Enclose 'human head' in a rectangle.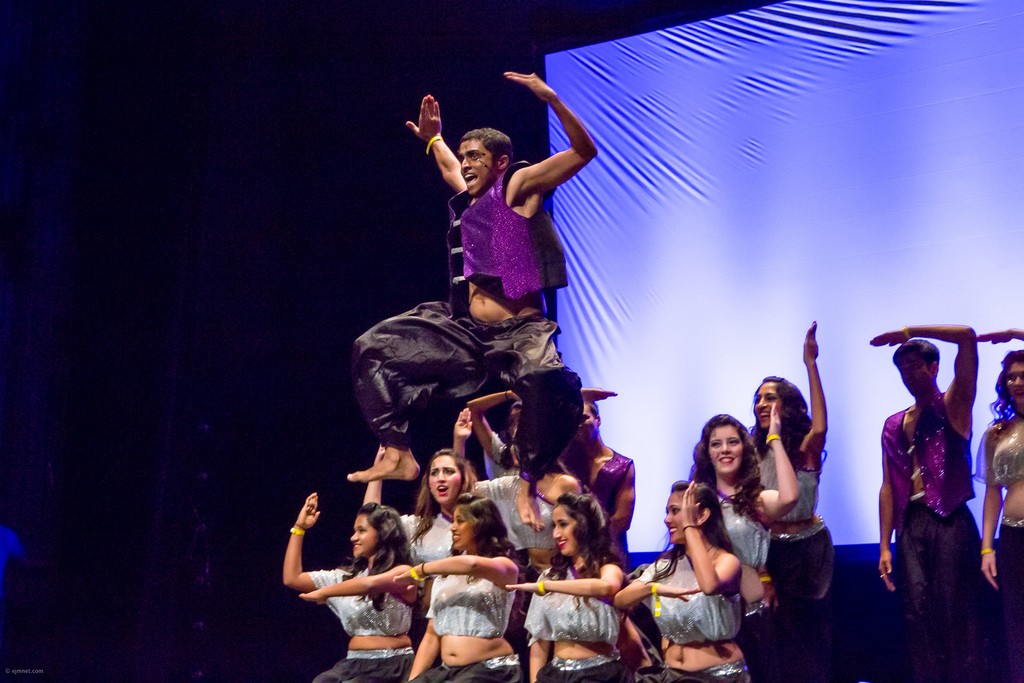
x1=420, y1=448, x2=475, y2=508.
